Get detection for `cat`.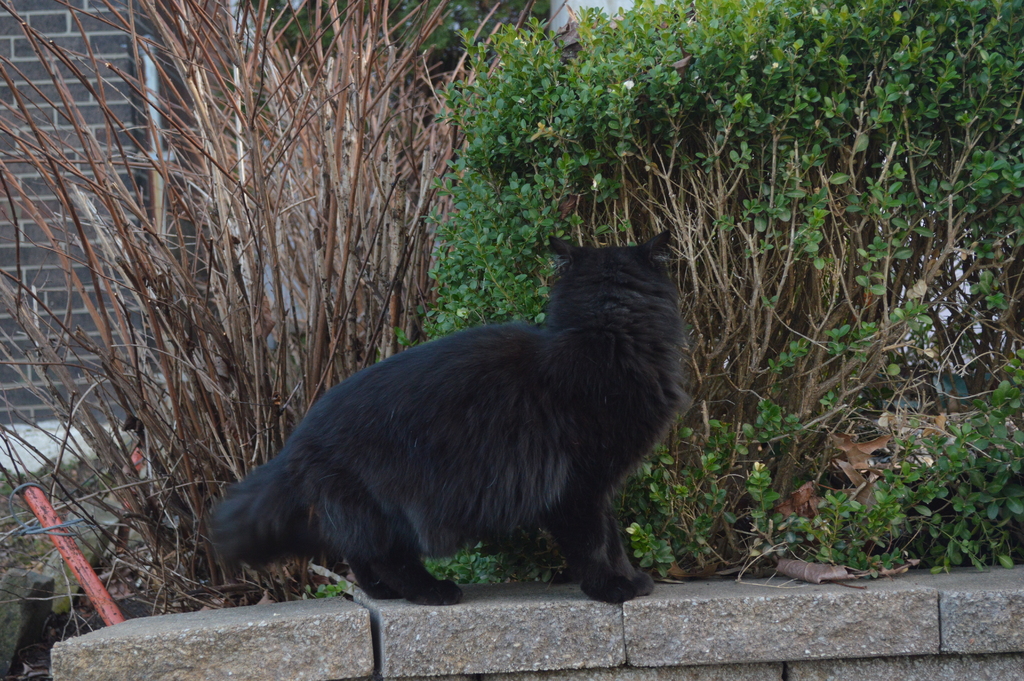
Detection: x1=200, y1=229, x2=687, y2=608.
